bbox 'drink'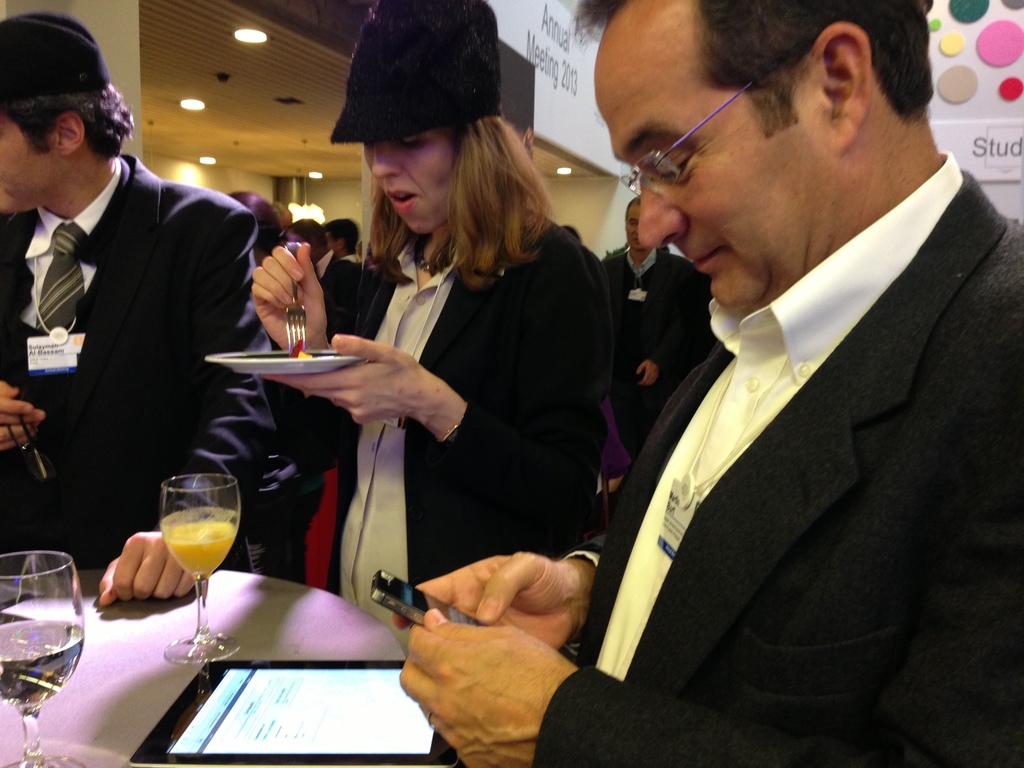
<box>0,618,83,708</box>
